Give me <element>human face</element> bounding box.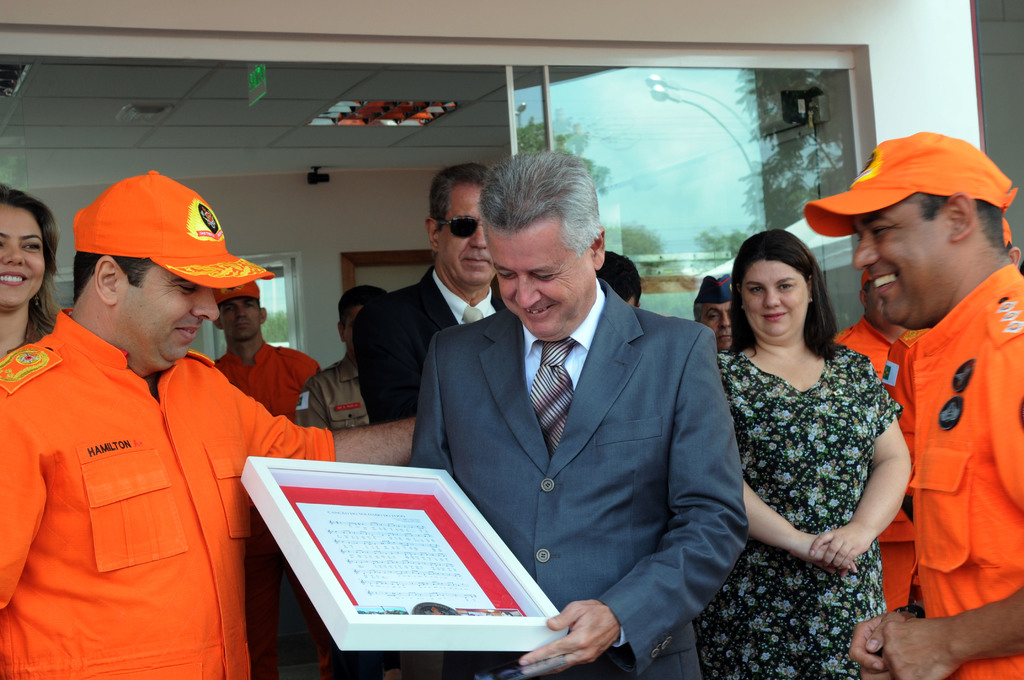
l=704, t=301, r=729, b=350.
